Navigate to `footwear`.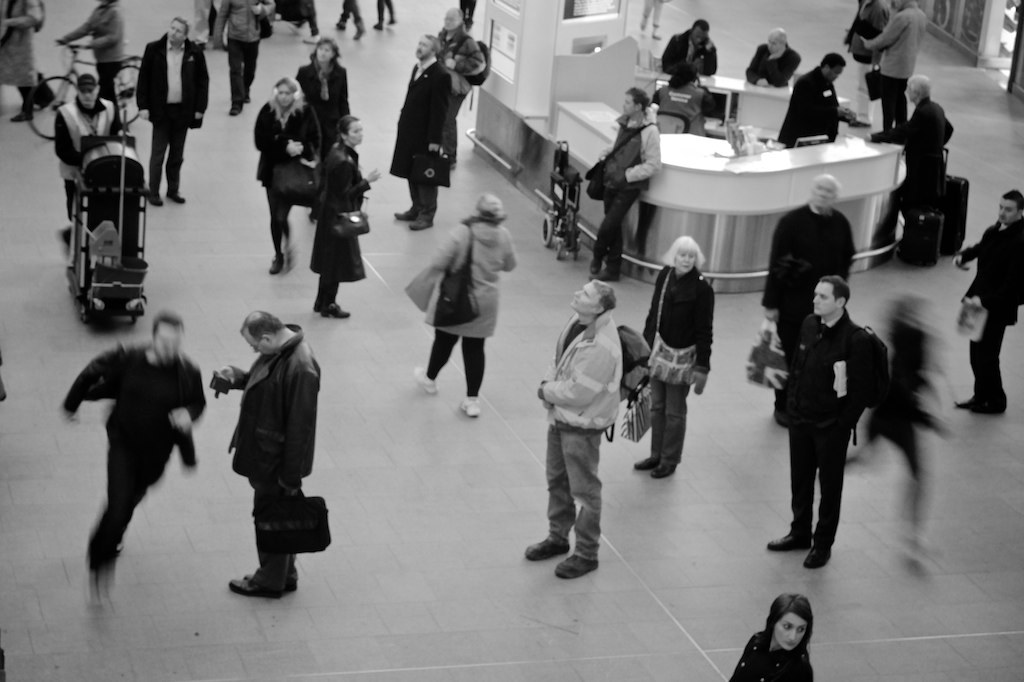
Navigation target: left=374, top=22, right=382, bottom=32.
